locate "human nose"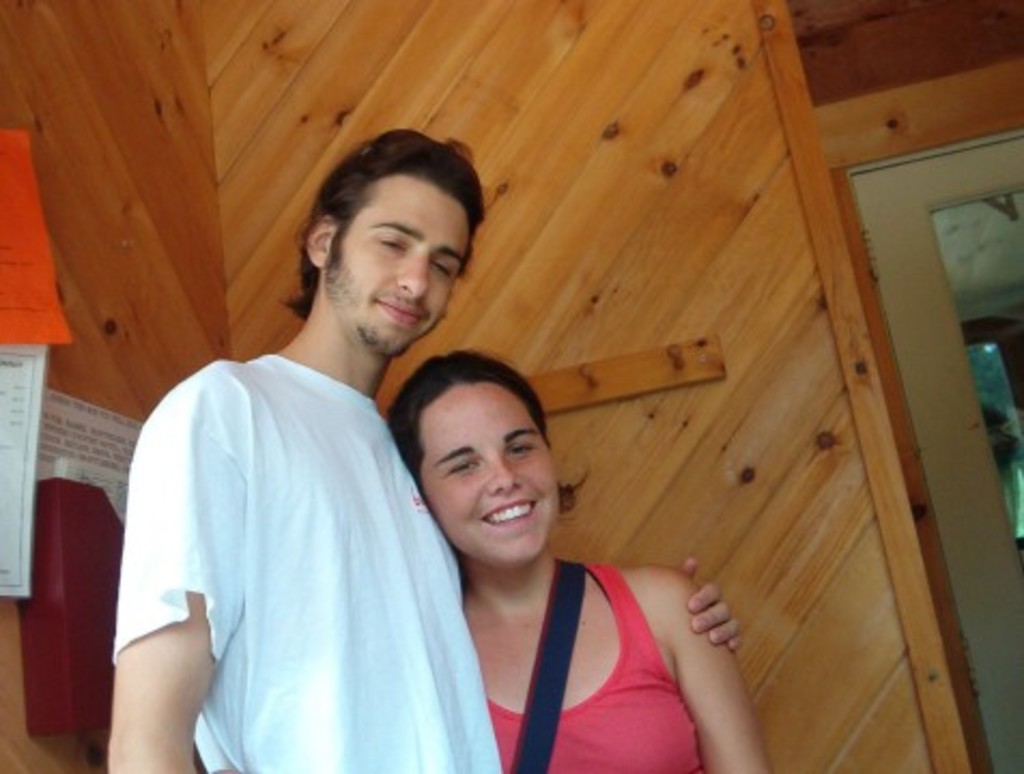
(396, 249, 430, 303)
